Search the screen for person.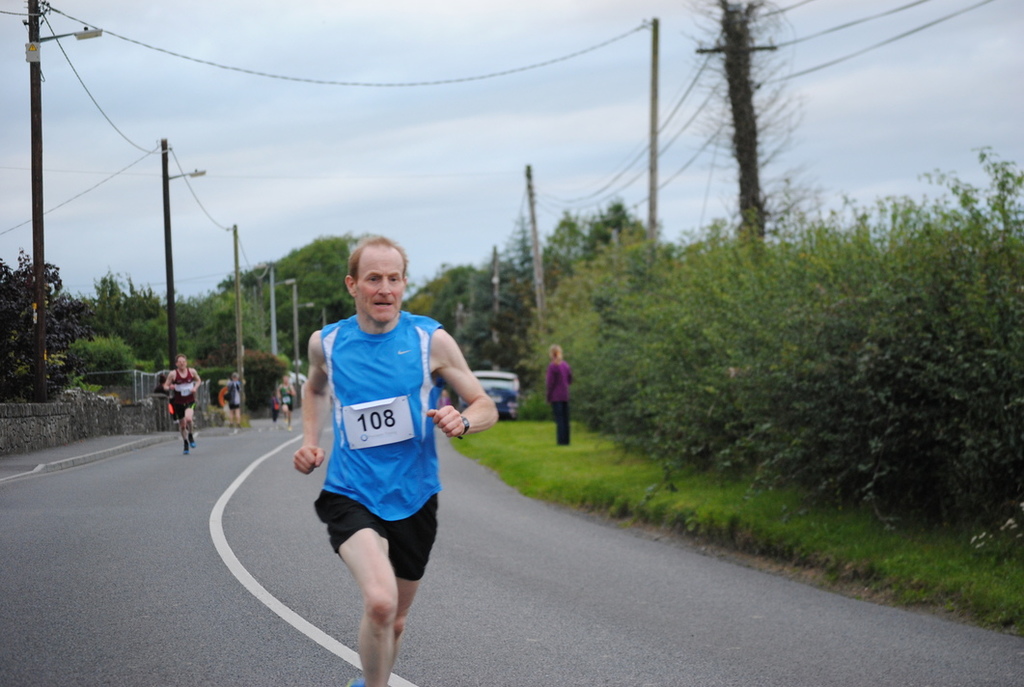
Found at [x1=162, y1=356, x2=198, y2=451].
